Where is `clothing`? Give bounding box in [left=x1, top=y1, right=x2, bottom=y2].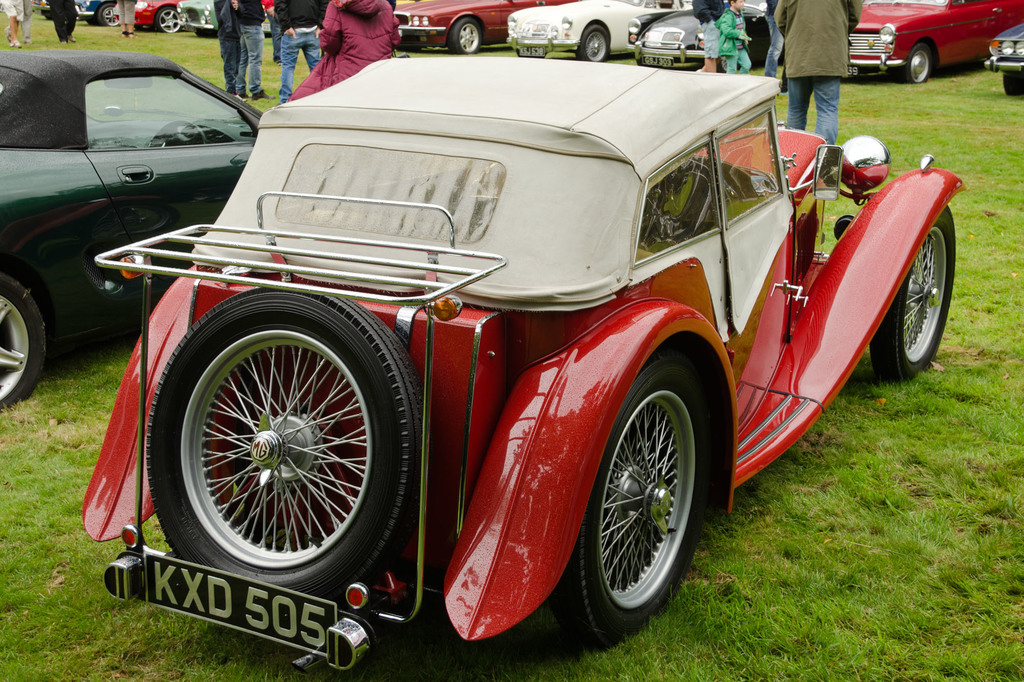
[left=286, top=1, right=397, bottom=99].
